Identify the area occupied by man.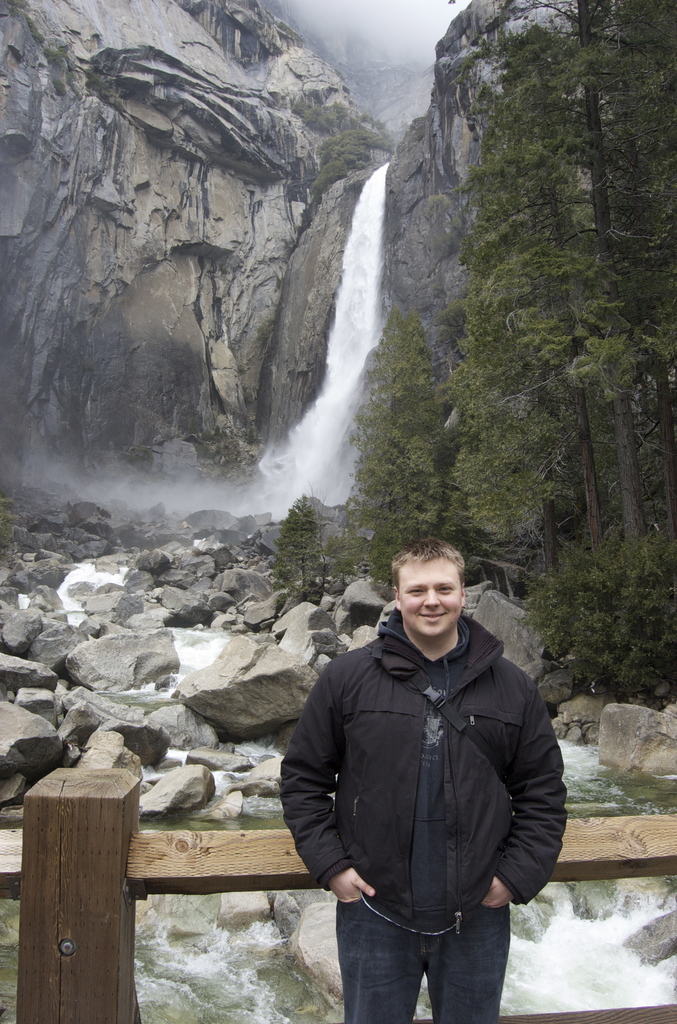
Area: x1=277, y1=529, x2=577, y2=1021.
